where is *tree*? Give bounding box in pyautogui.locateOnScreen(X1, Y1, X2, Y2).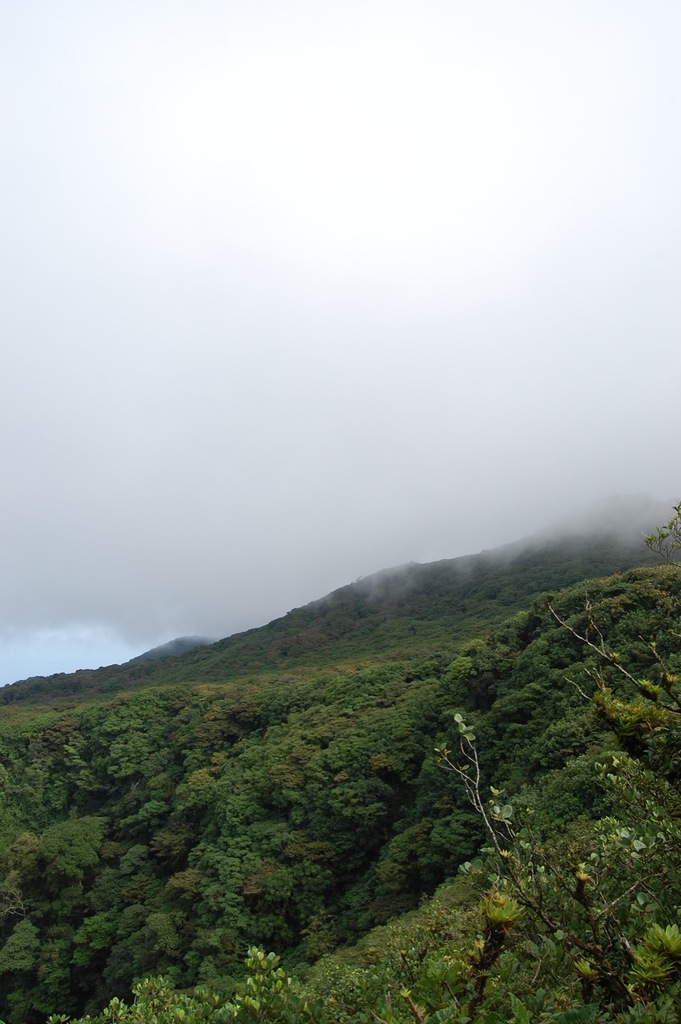
pyautogui.locateOnScreen(533, 591, 680, 762).
